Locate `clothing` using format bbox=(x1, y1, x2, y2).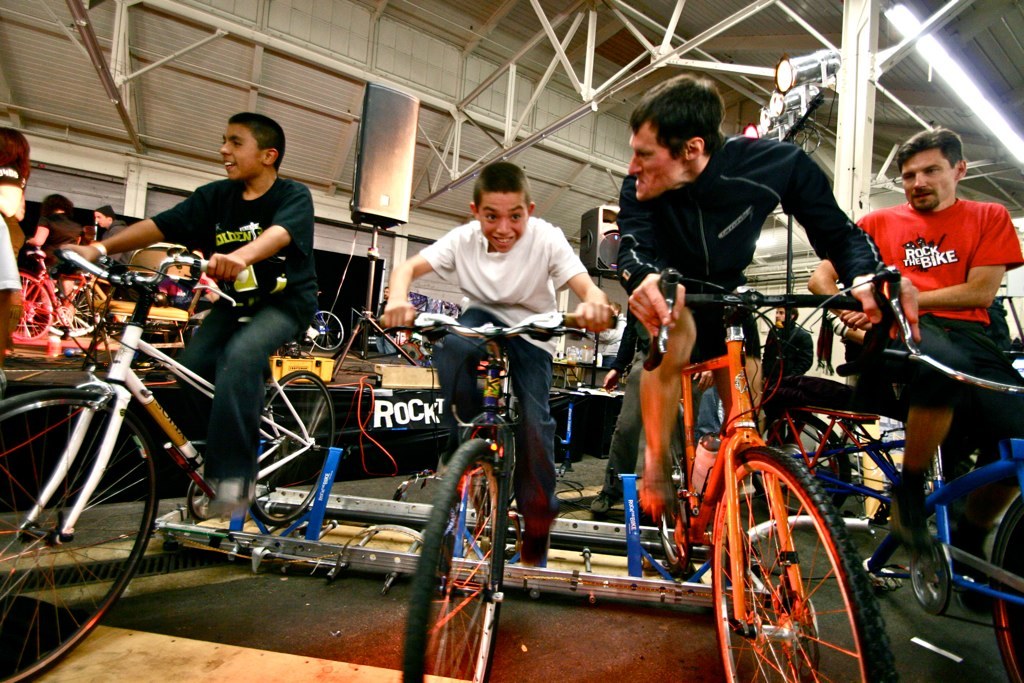
bbox=(40, 203, 88, 291).
